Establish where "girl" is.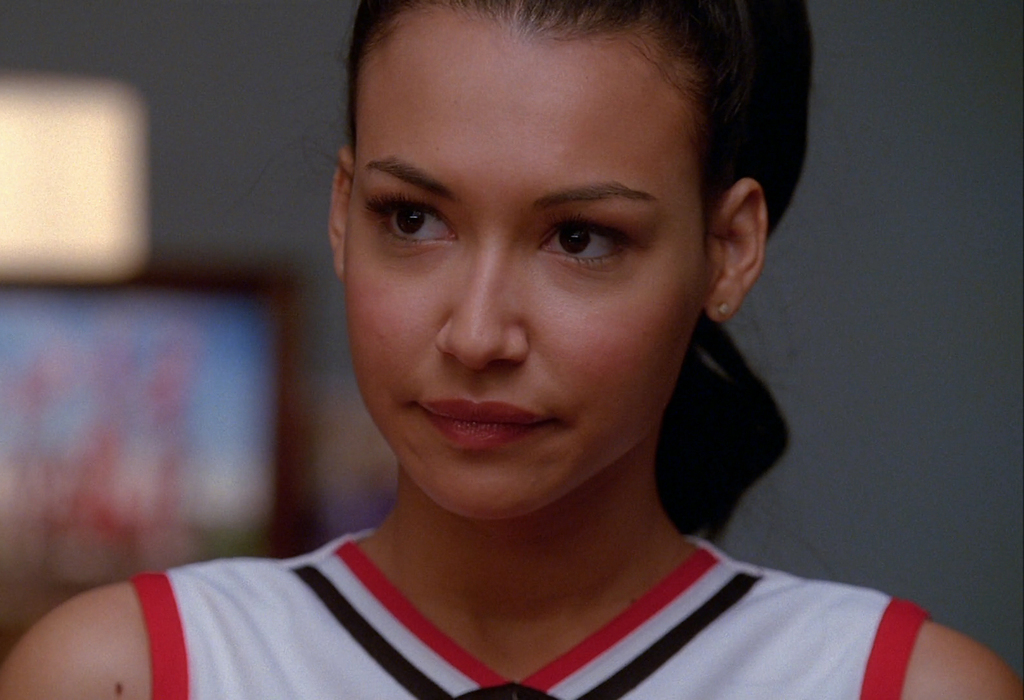
Established at x1=0, y1=0, x2=1023, y2=699.
